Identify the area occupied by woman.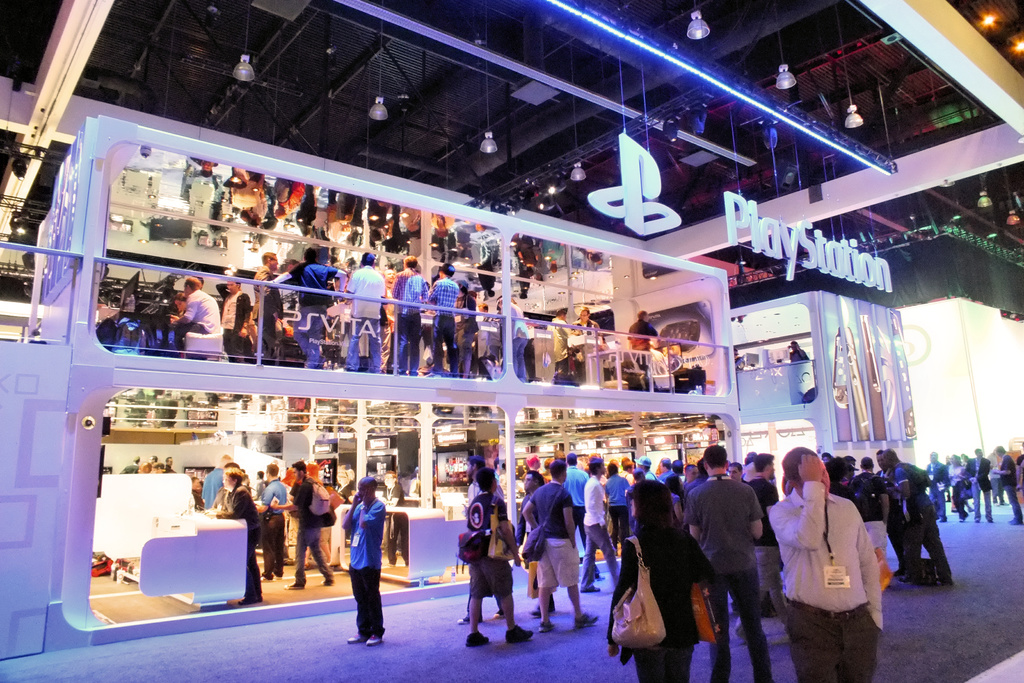
Area: [left=204, top=468, right=264, bottom=607].
